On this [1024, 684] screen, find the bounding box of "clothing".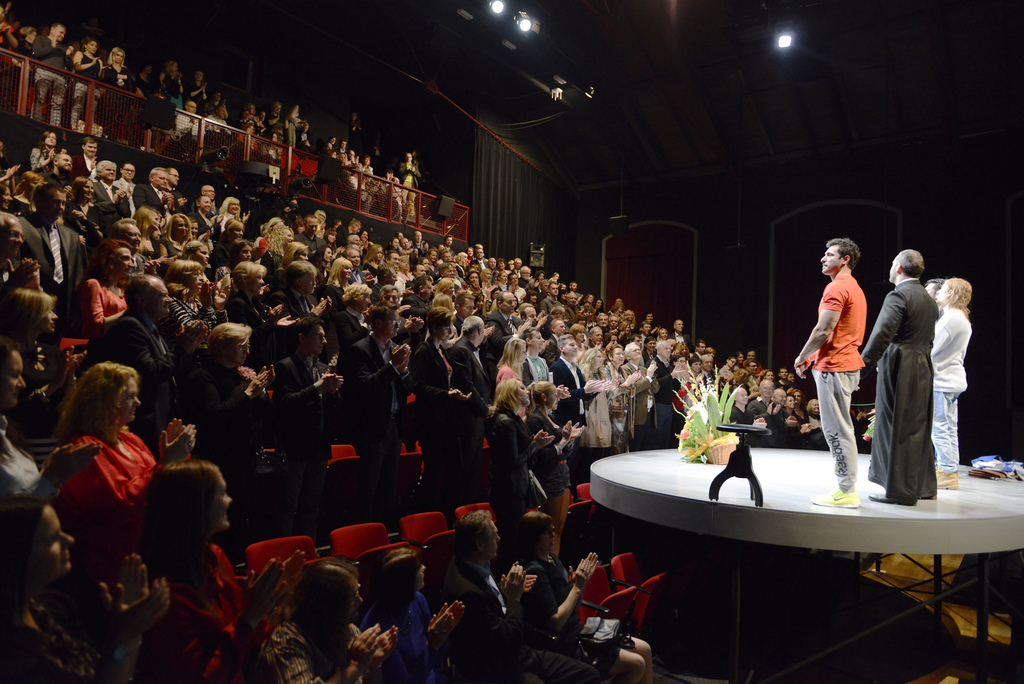
Bounding box: detection(334, 224, 350, 248).
